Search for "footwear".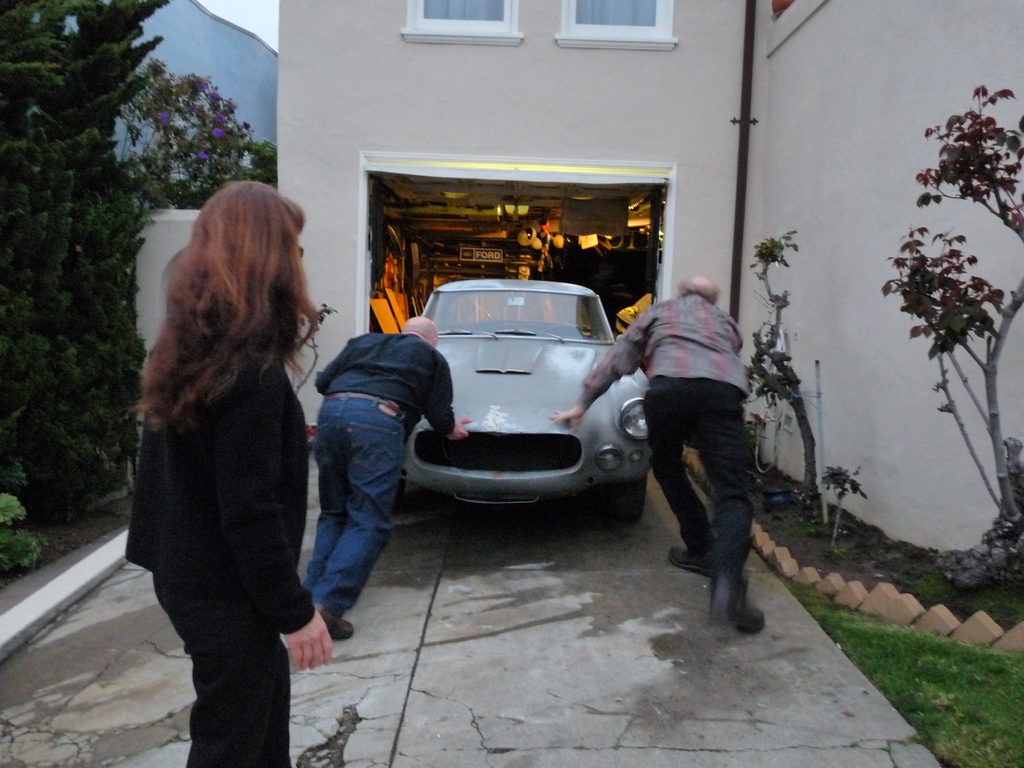
Found at bbox=[663, 544, 714, 569].
